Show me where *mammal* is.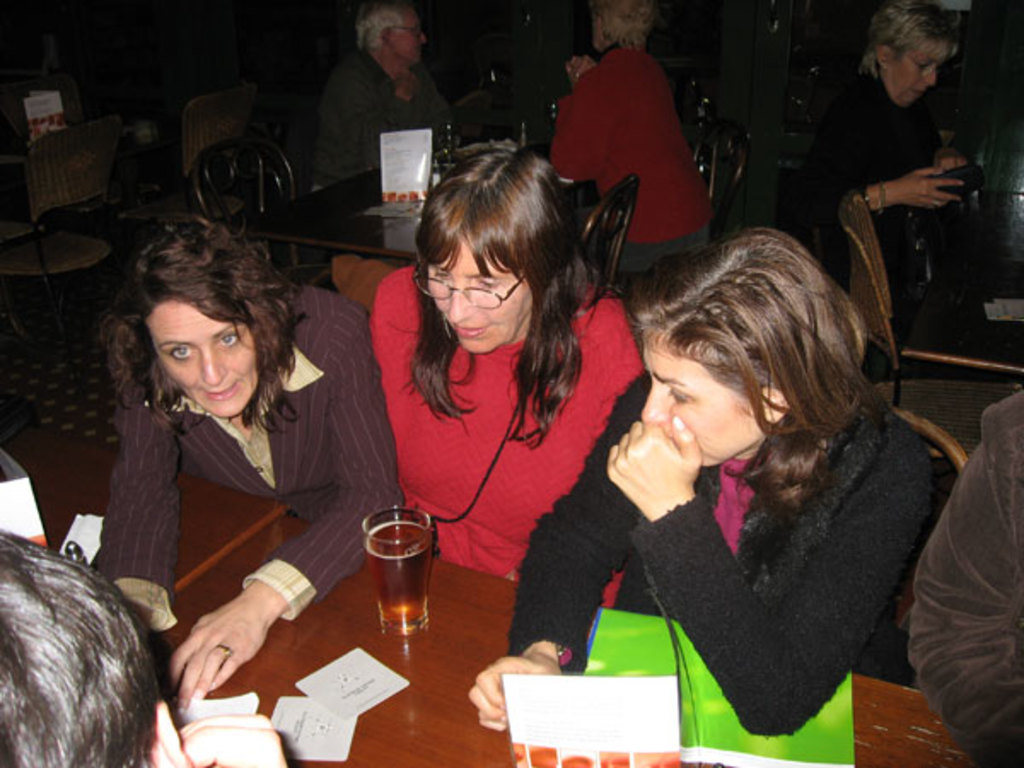
*mammal* is at BBox(367, 135, 647, 614).
